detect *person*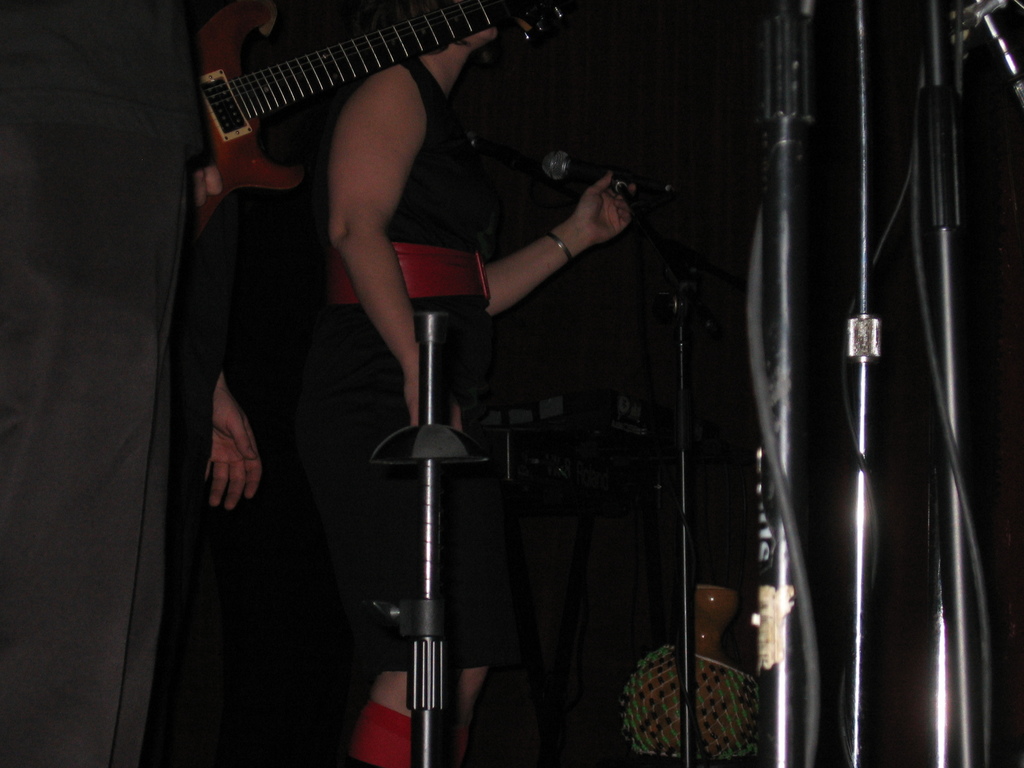
detection(0, 0, 264, 767)
